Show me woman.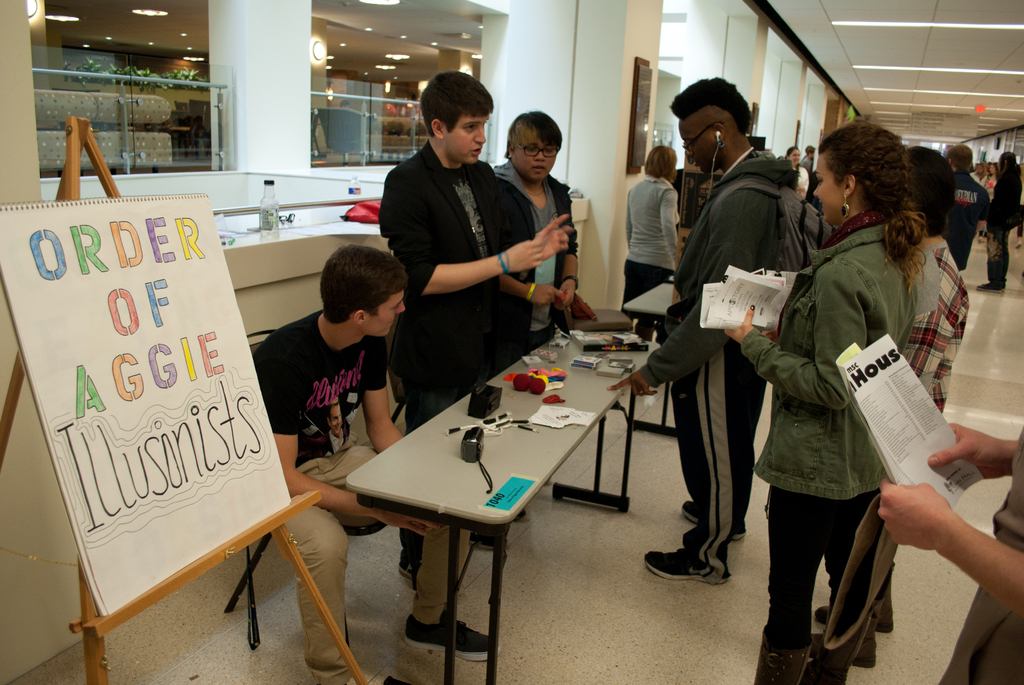
woman is here: left=749, top=132, right=959, bottom=684.
